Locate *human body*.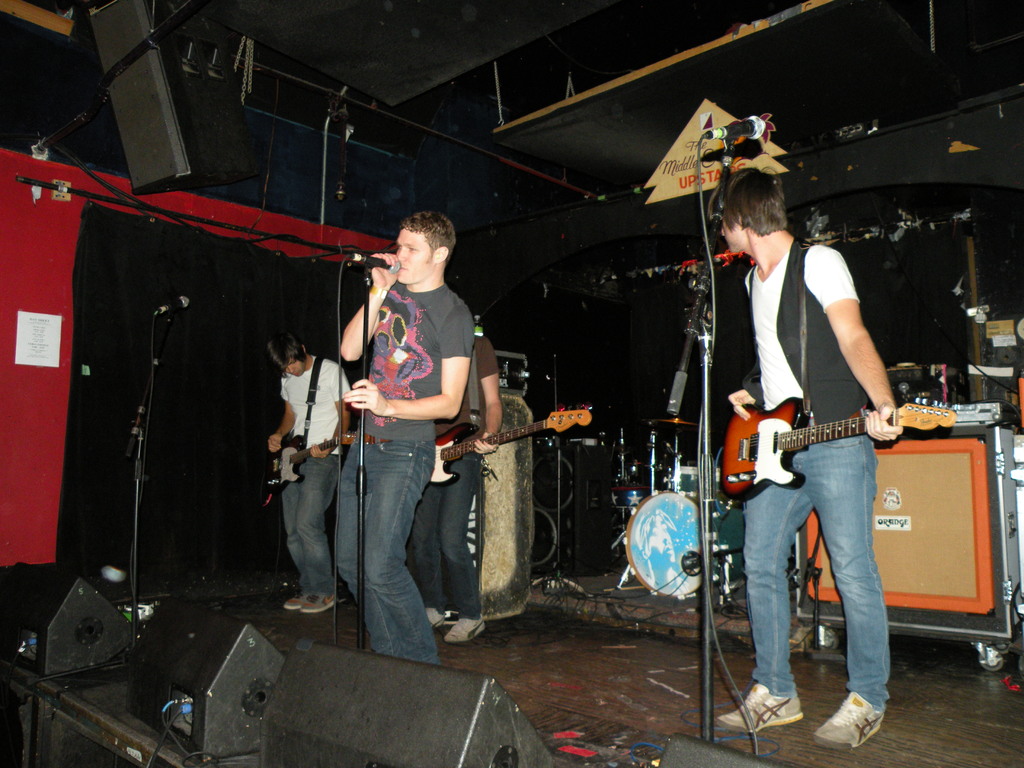
Bounding box: <bbox>697, 171, 897, 754</bbox>.
